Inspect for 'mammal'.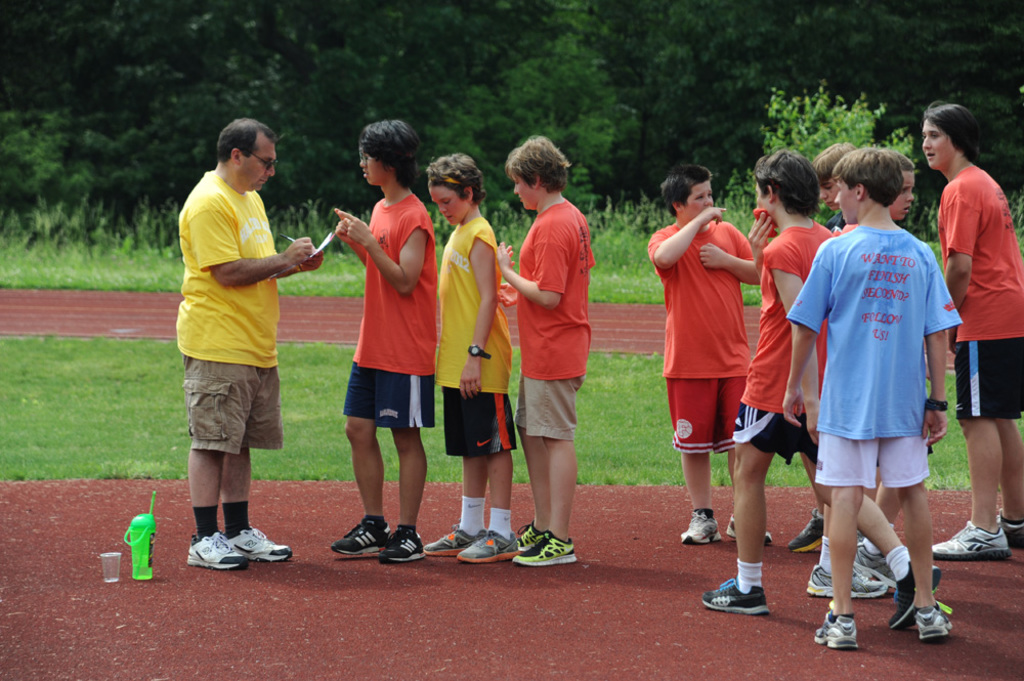
Inspection: {"x1": 705, "y1": 148, "x2": 838, "y2": 616}.
